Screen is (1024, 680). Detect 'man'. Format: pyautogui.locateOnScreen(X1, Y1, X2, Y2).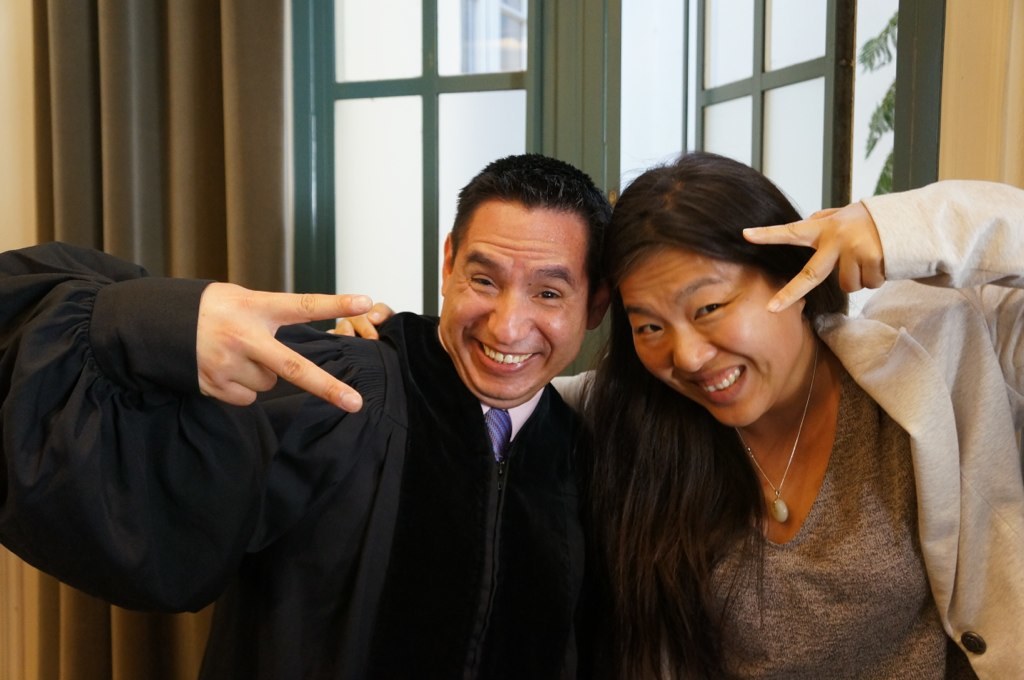
pyautogui.locateOnScreen(0, 148, 670, 679).
